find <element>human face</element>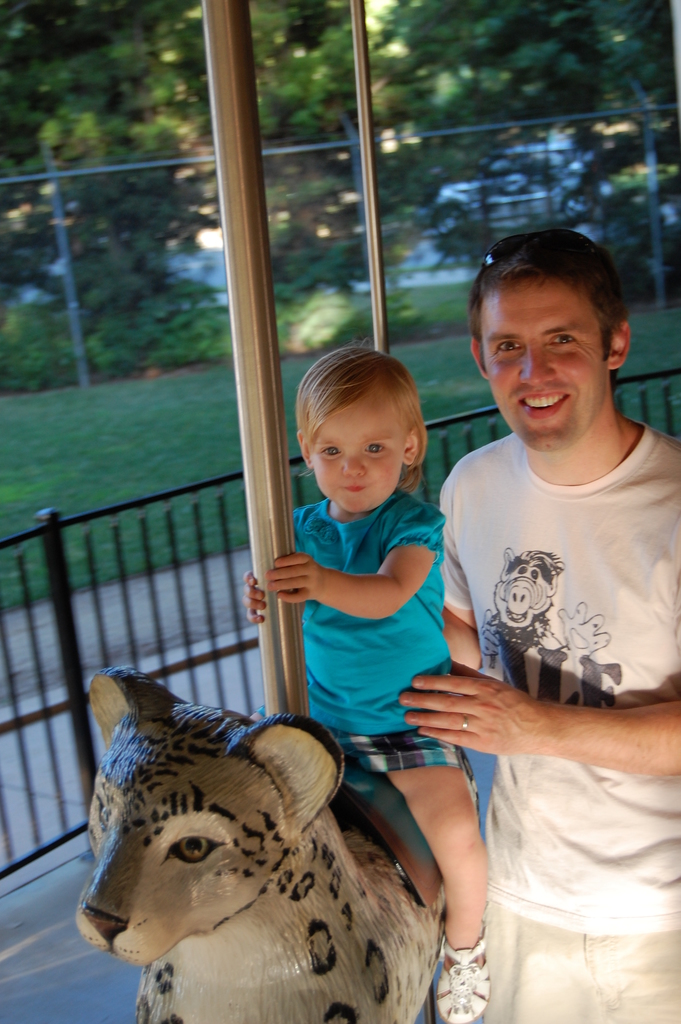
left=304, top=407, right=401, bottom=515
